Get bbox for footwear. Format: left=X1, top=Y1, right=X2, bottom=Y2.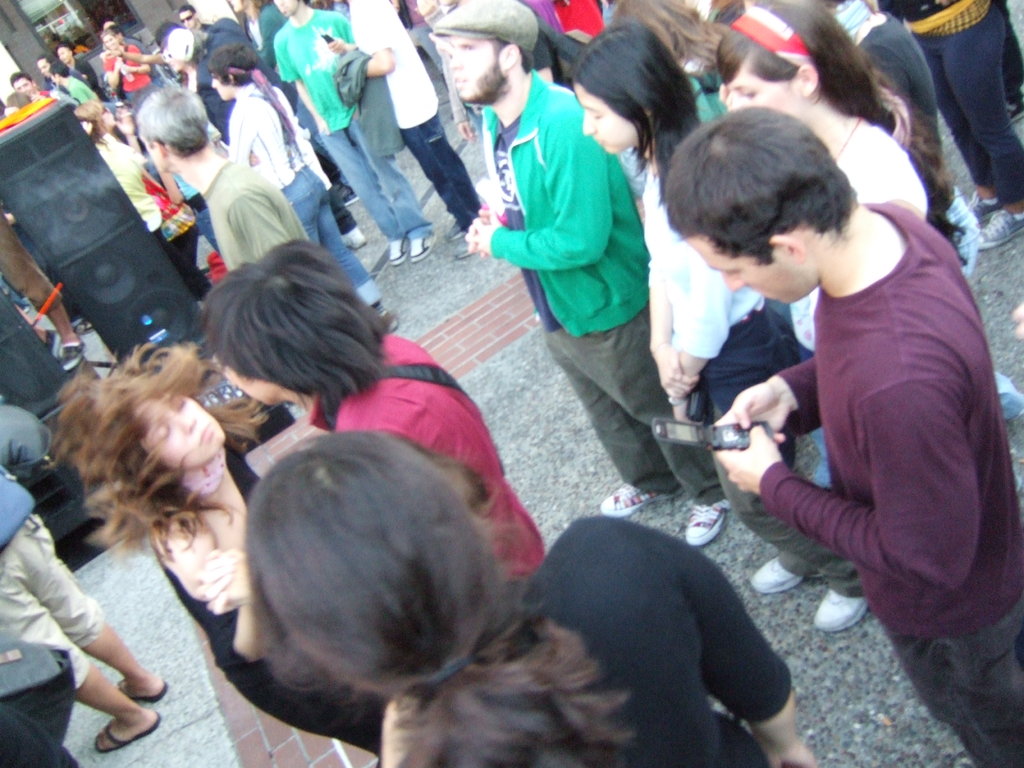
left=452, top=241, right=472, bottom=260.
